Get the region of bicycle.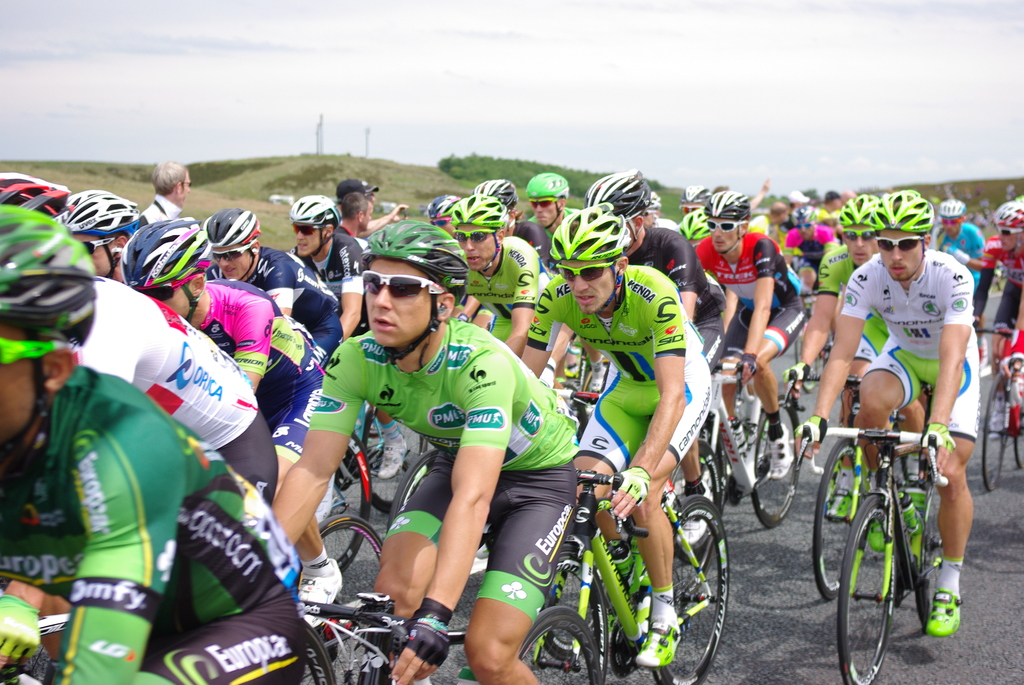
<box>0,606,340,684</box>.
